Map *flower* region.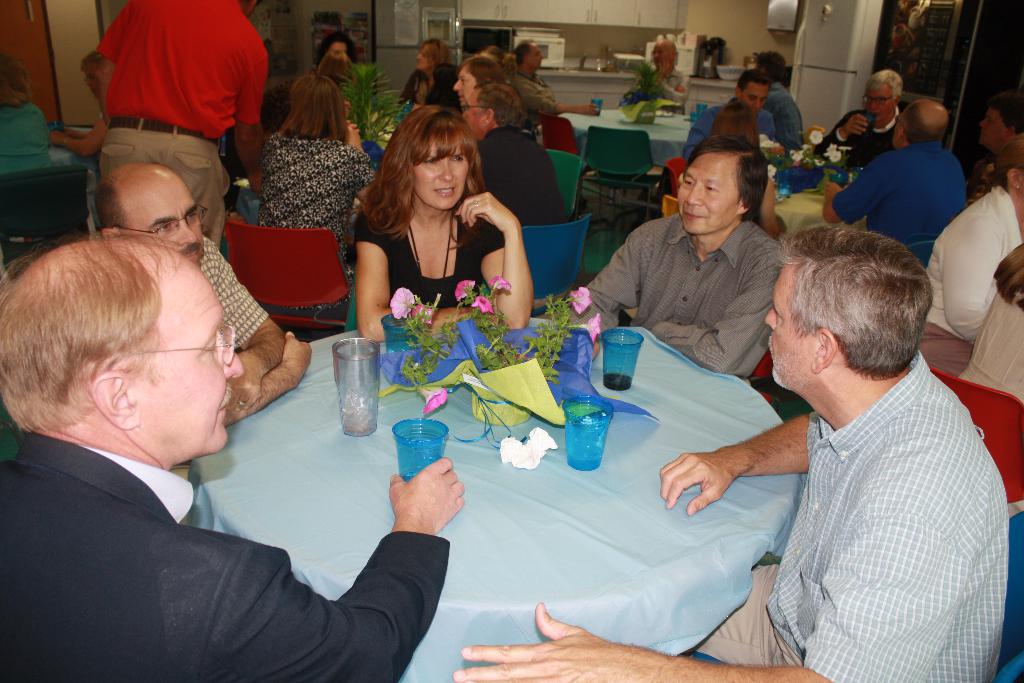
Mapped to BBox(807, 128, 823, 143).
